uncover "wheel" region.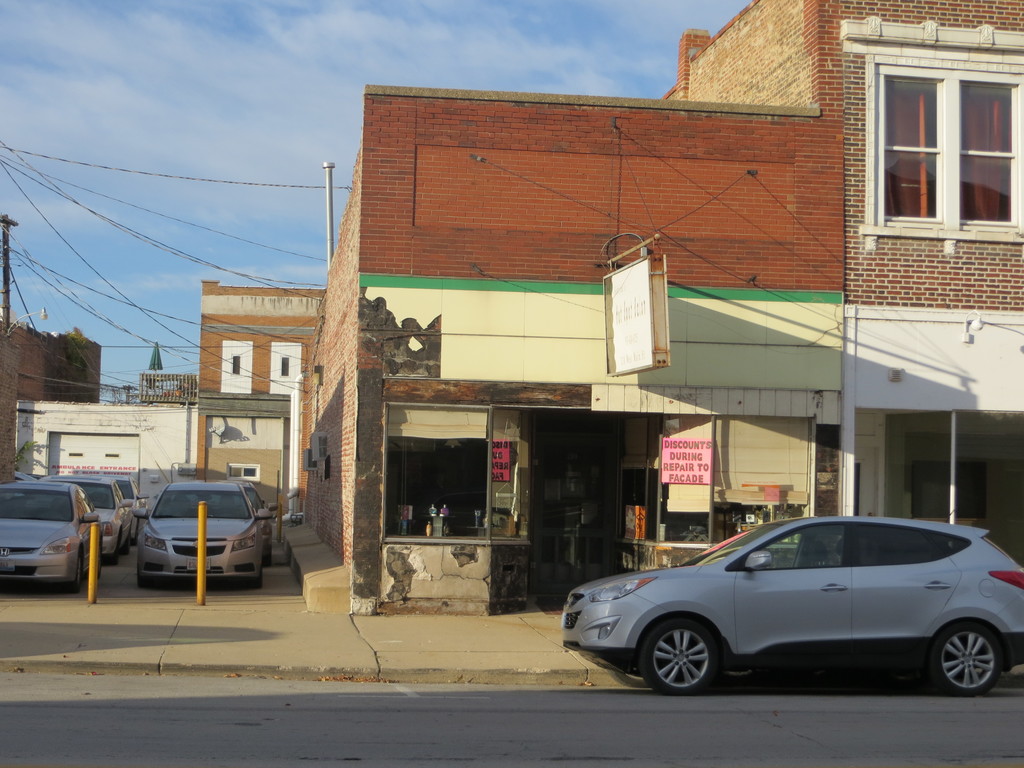
Uncovered: 927:623:1003:700.
